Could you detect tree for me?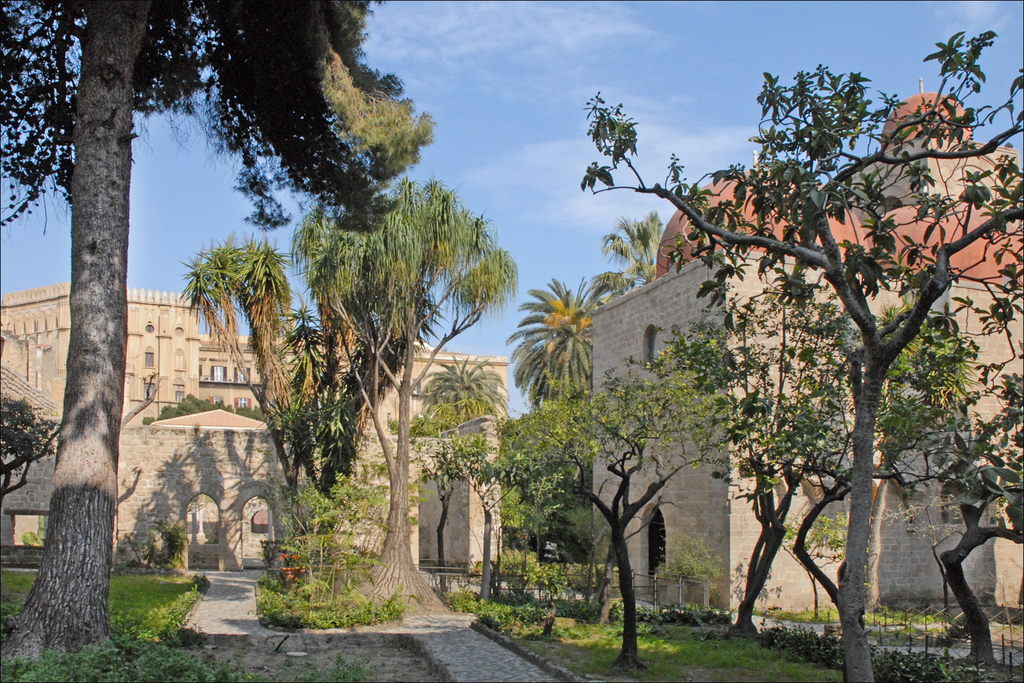
Detection result: box=[417, 352, 511, 417].
